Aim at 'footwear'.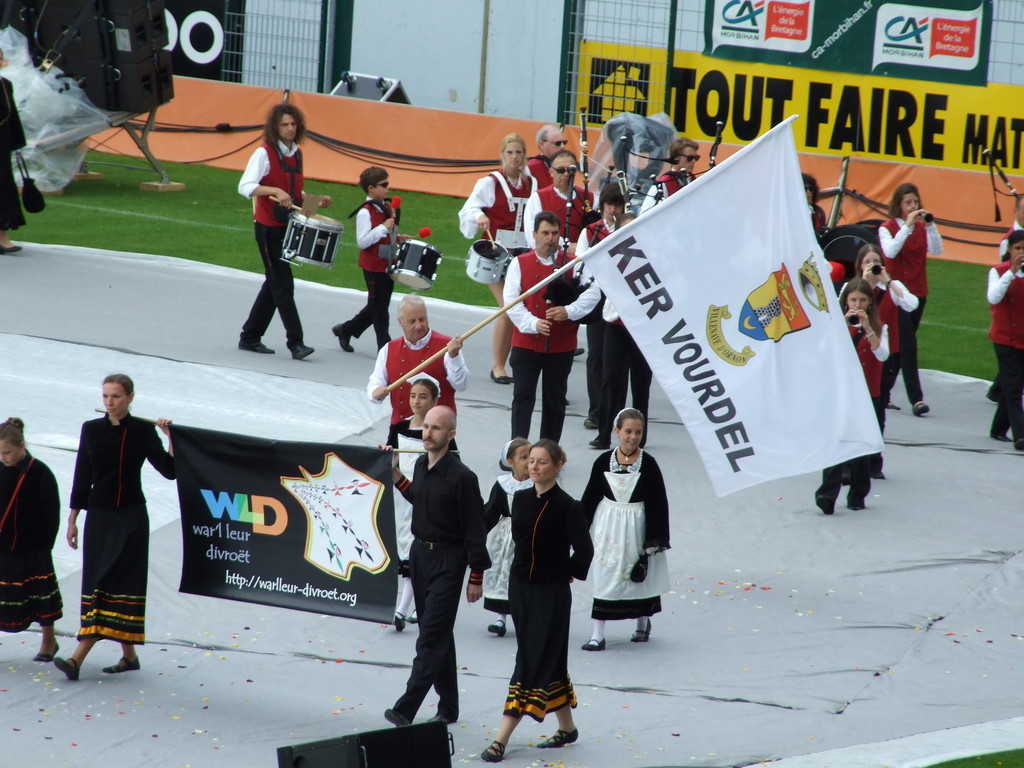
Aimed at rect(1016, 431, 1023, 454).
